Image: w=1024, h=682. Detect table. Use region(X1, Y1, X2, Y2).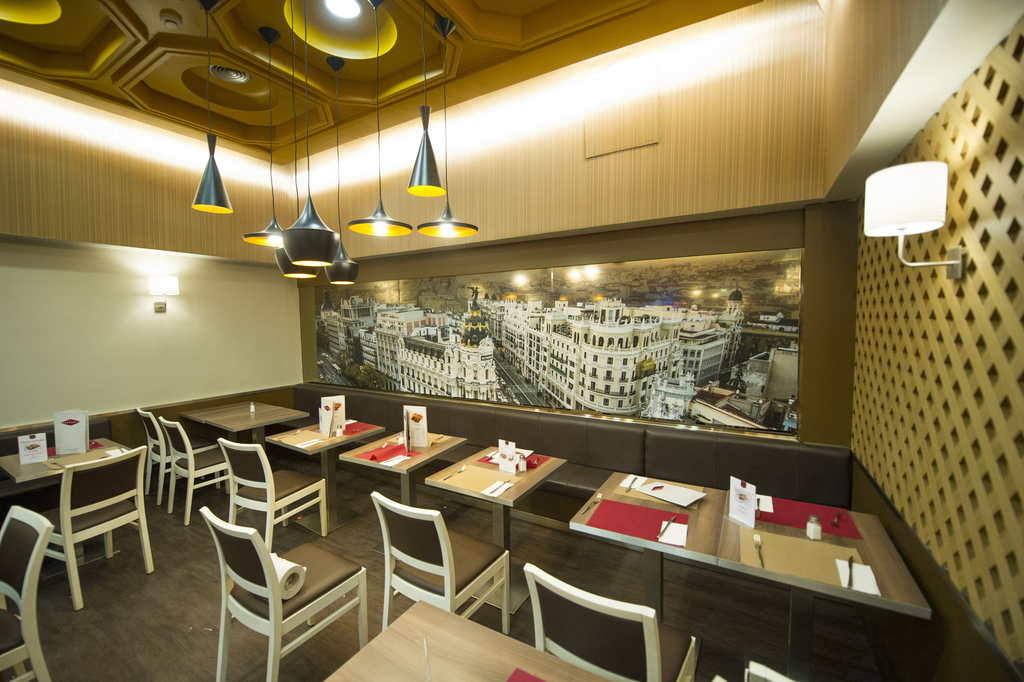
region(340, 433, 471, 555).
